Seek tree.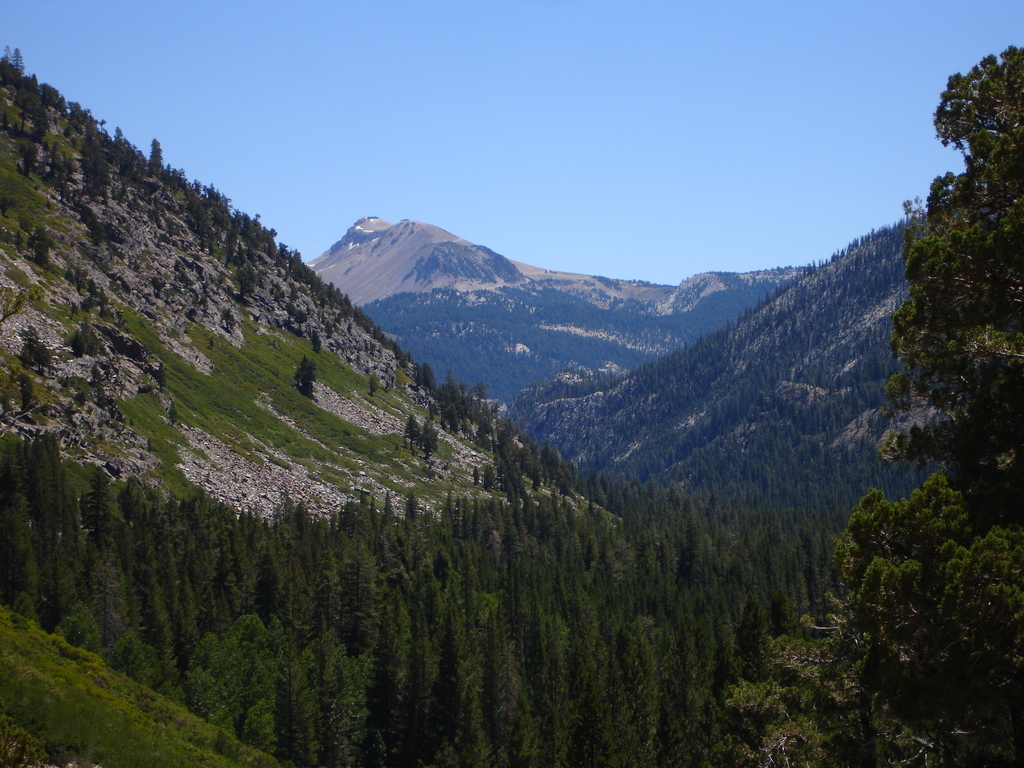
<bbox>719, 47, 1023, 767</bbox>.
